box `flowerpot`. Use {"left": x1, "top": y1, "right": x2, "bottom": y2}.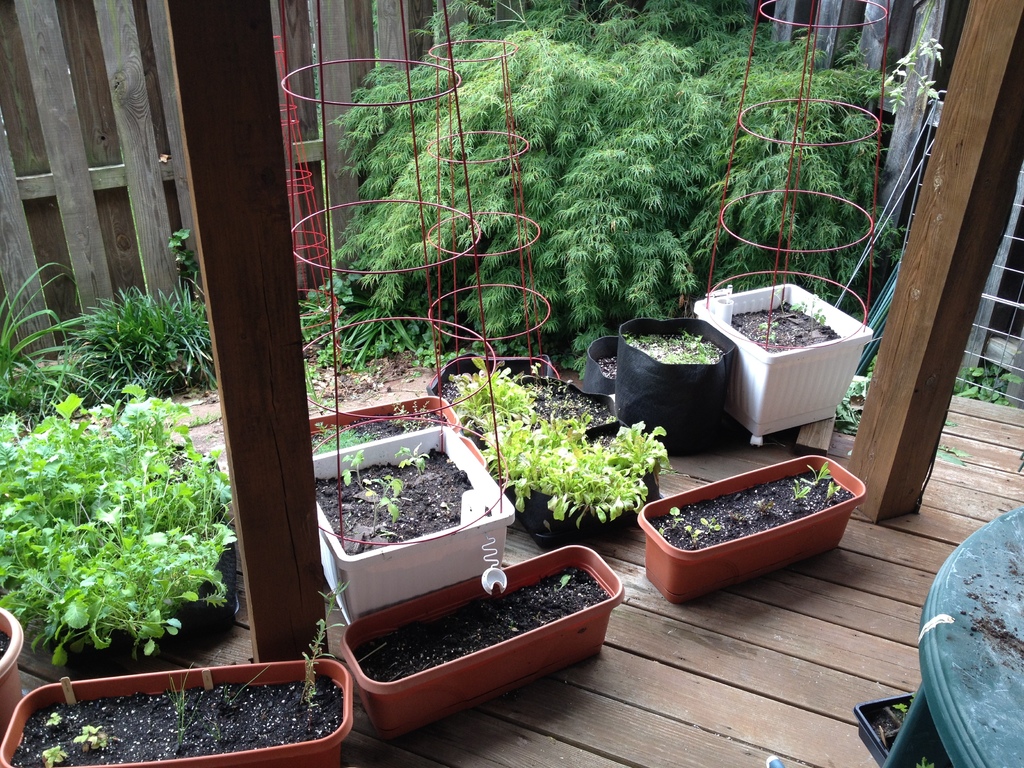
{"left": 429, "top": 347, "right": 645, "bottom": 522}.
